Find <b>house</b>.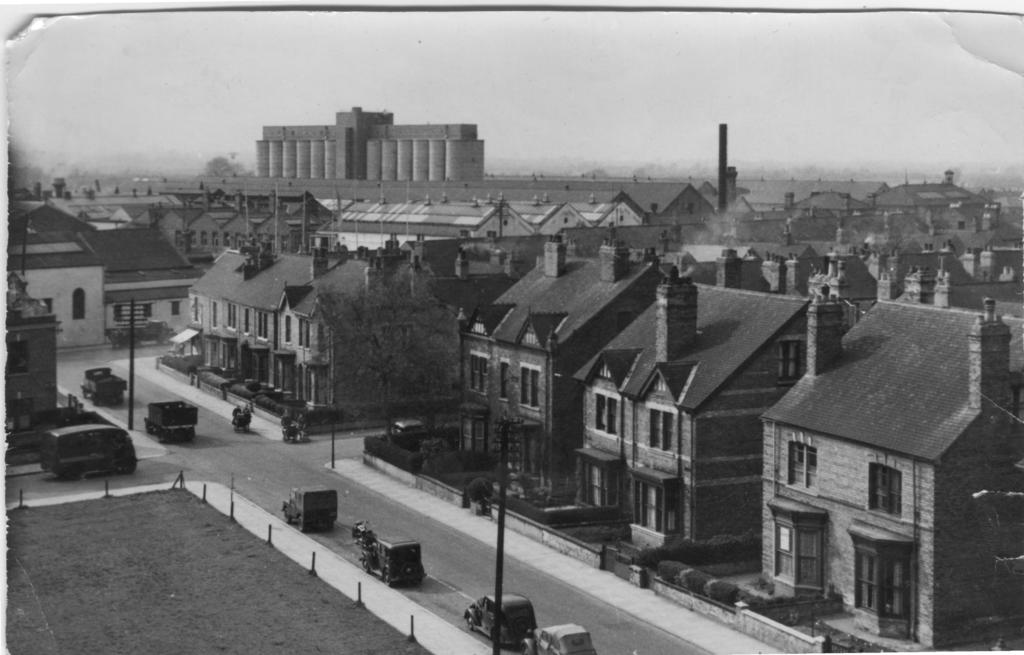
region(2, 261, 67, 417).
